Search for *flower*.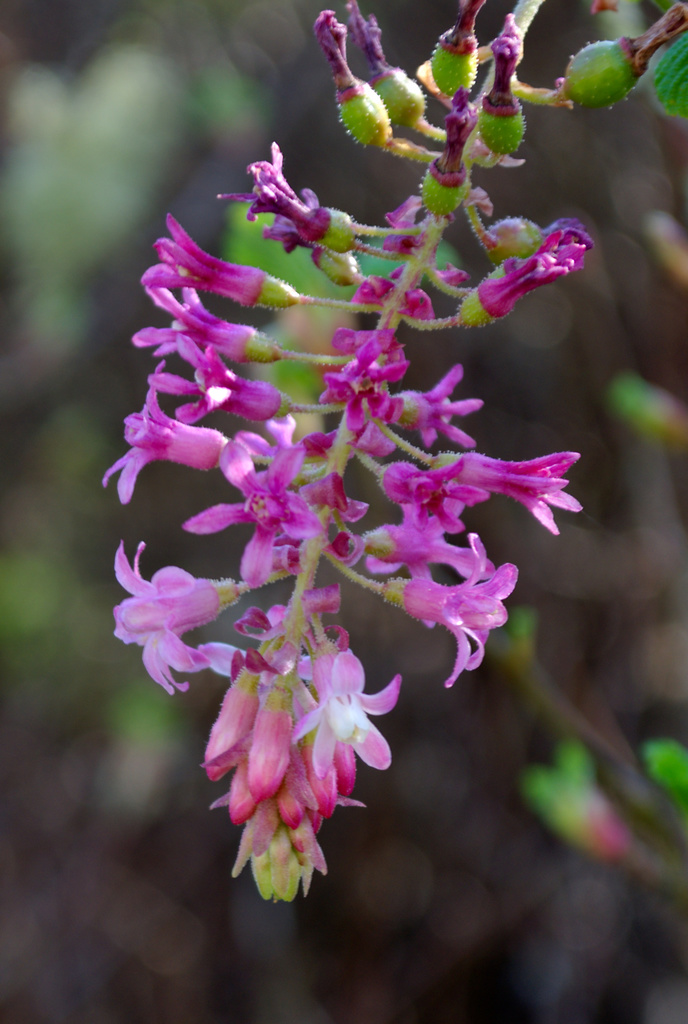
Found at box(154, 328, 287, 419).
